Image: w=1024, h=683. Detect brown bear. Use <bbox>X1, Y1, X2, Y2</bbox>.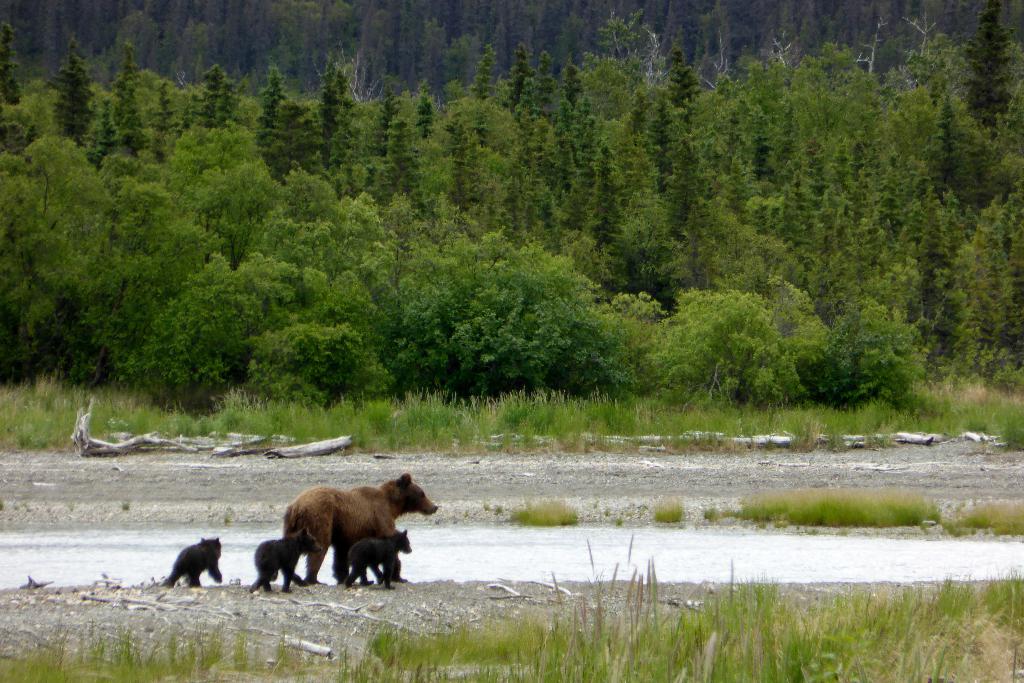
<bbox>250, 525, 325, 595</bbox>.
